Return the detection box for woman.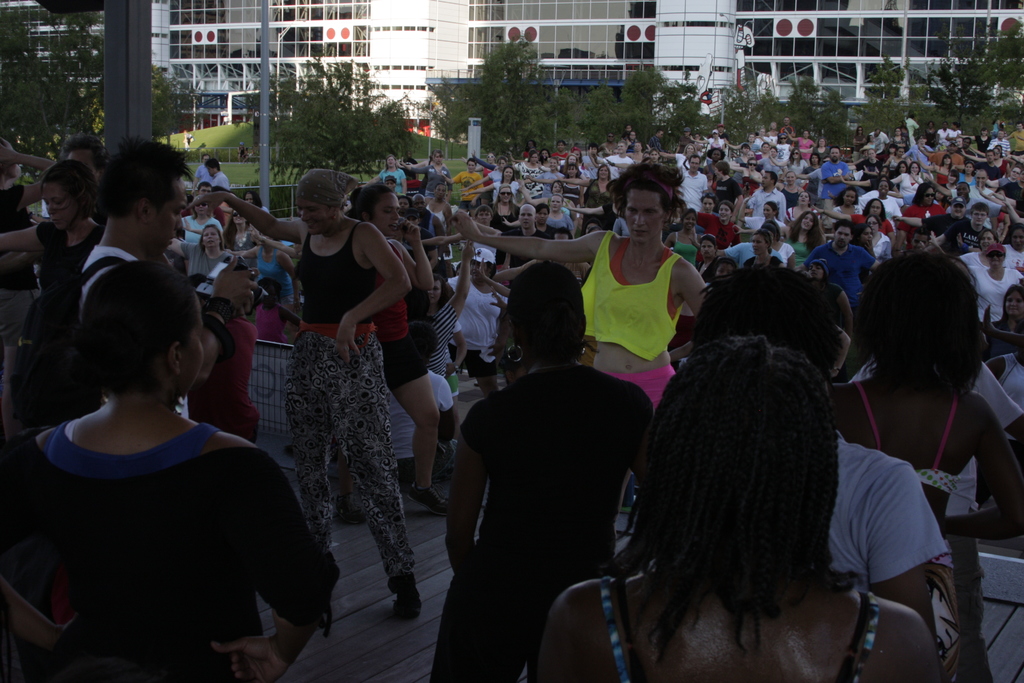
detection(699, 126, 726, 149).
